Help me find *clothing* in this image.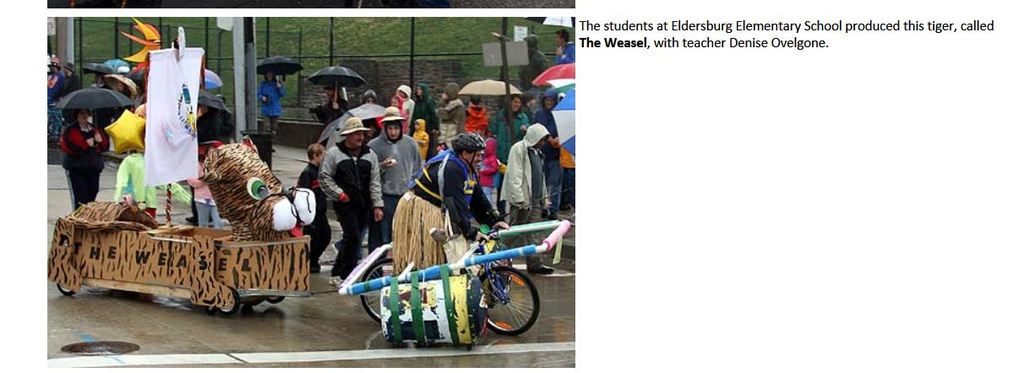
Found it: crop(533, 89, 562, 207).
